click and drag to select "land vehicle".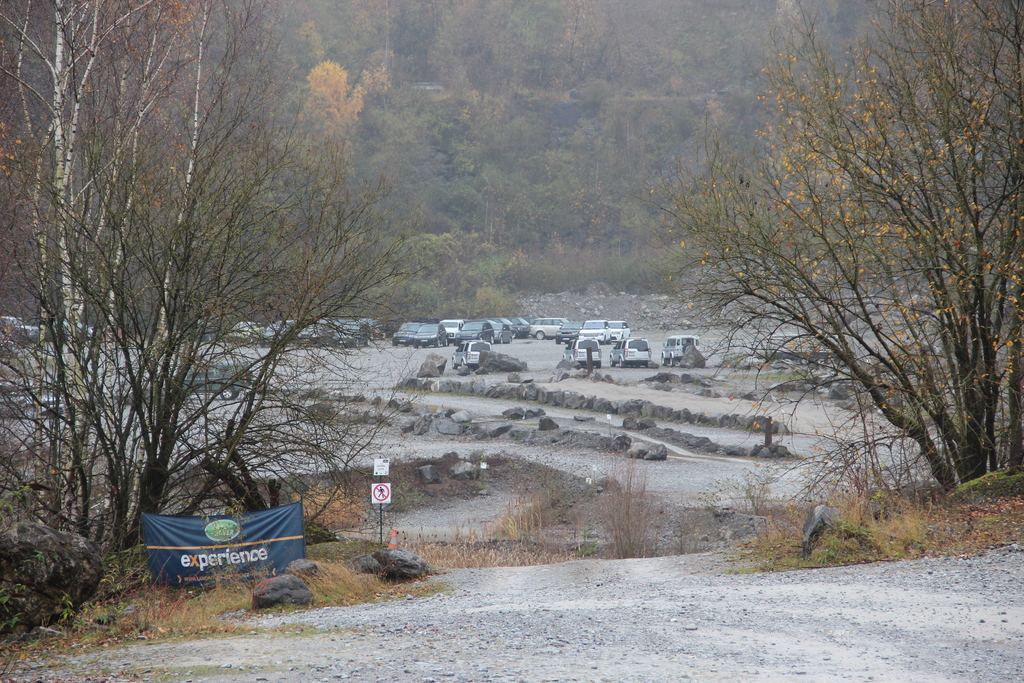
Selection: {"x1": 265, "y1": 322, "x2": 301, "y2": 343}.
